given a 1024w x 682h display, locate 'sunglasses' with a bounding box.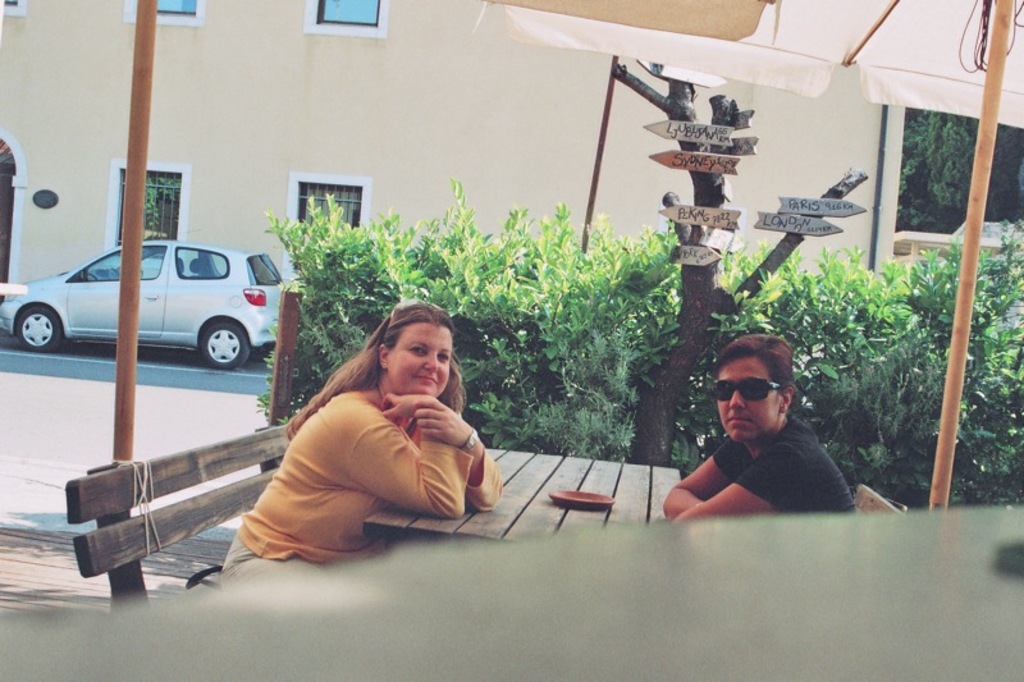
Located: box(708, 380, 783, 399).
